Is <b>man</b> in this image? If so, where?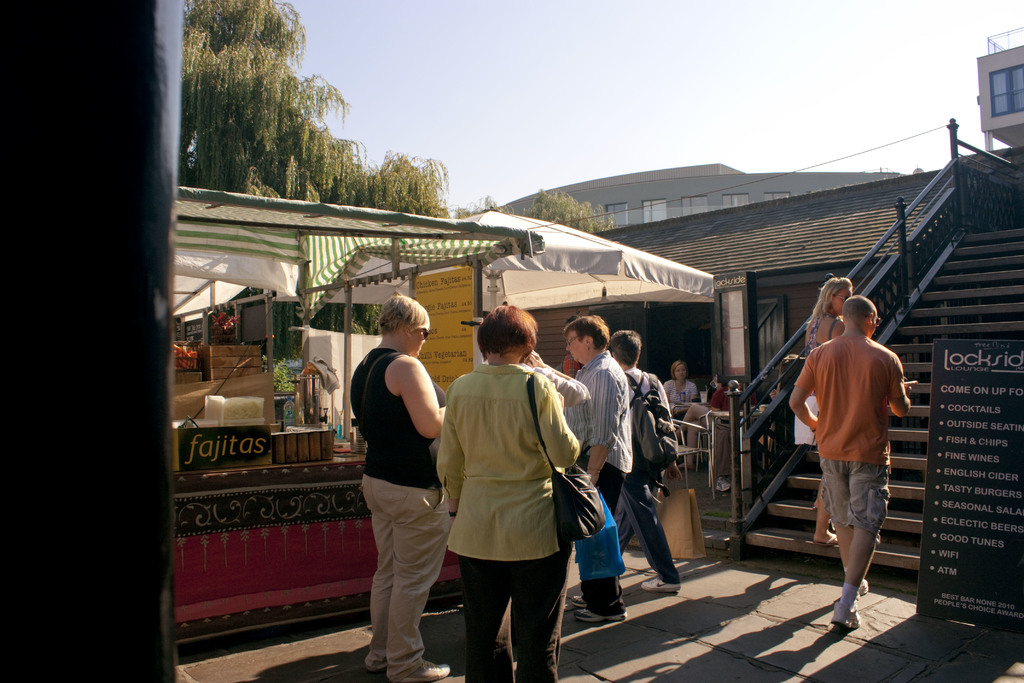
Yes, at (612, 331, 681, 593).
